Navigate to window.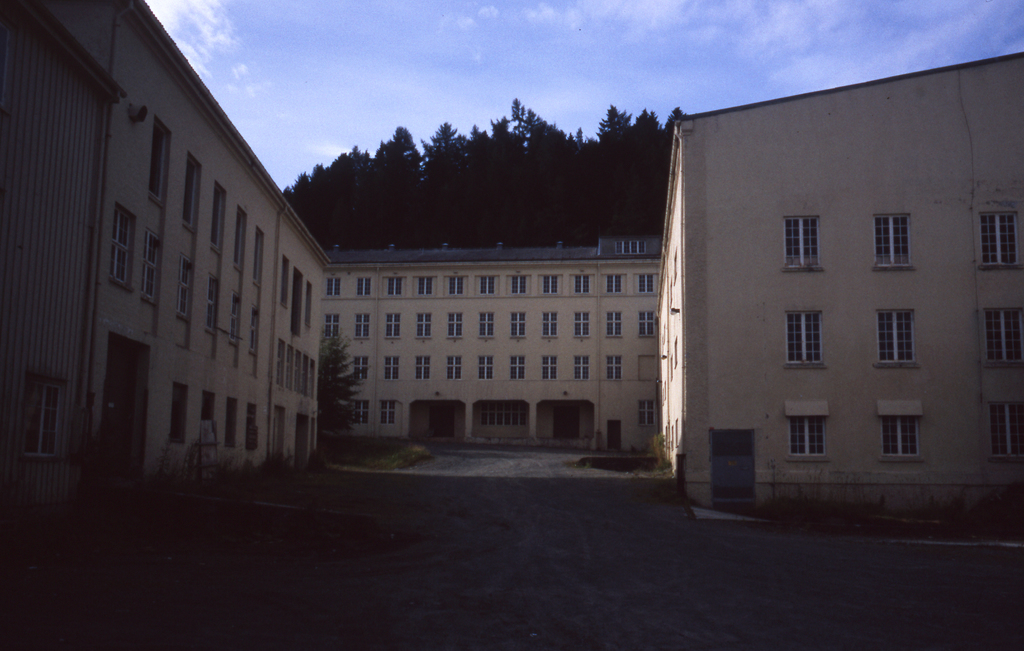
Navigation target: <region>607, 275, 621, 293</region>.
